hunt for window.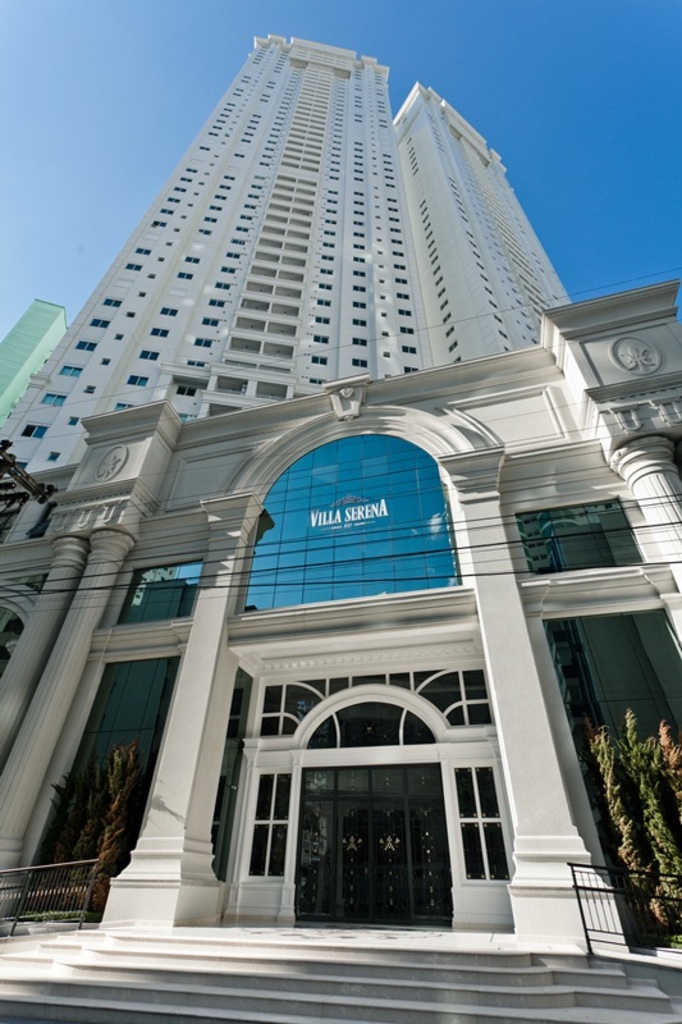
Hunted down at bbox=(58, 365, 77, 378).
